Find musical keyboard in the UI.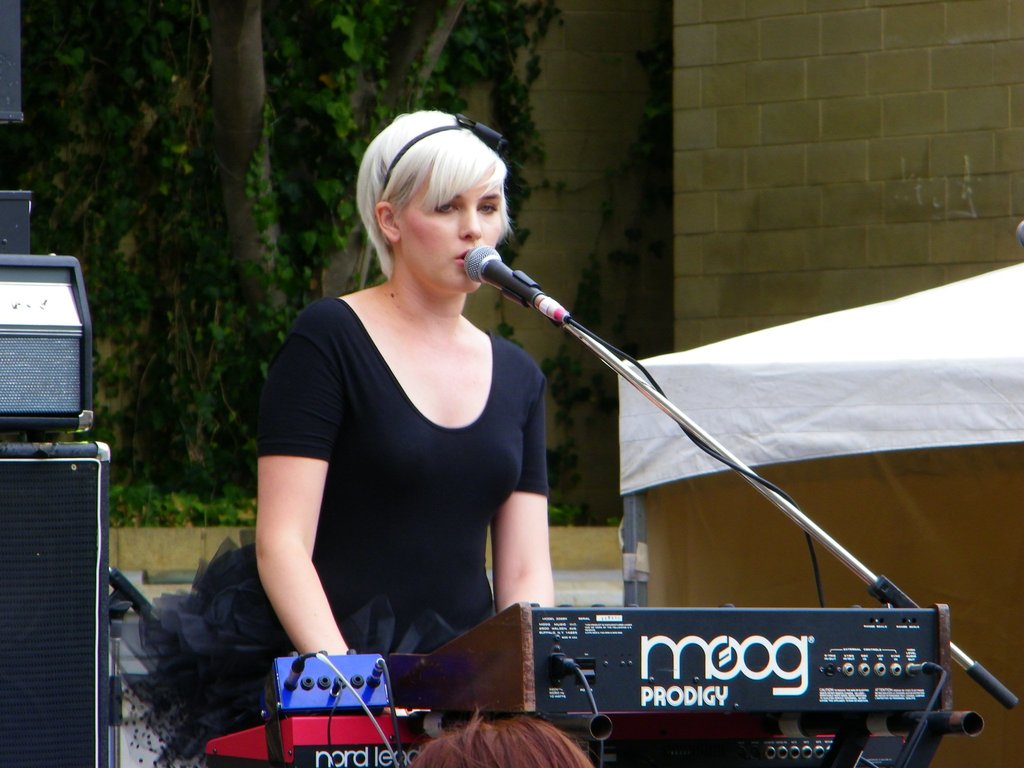
UI element at BBox(384, 588, 962, 718).
